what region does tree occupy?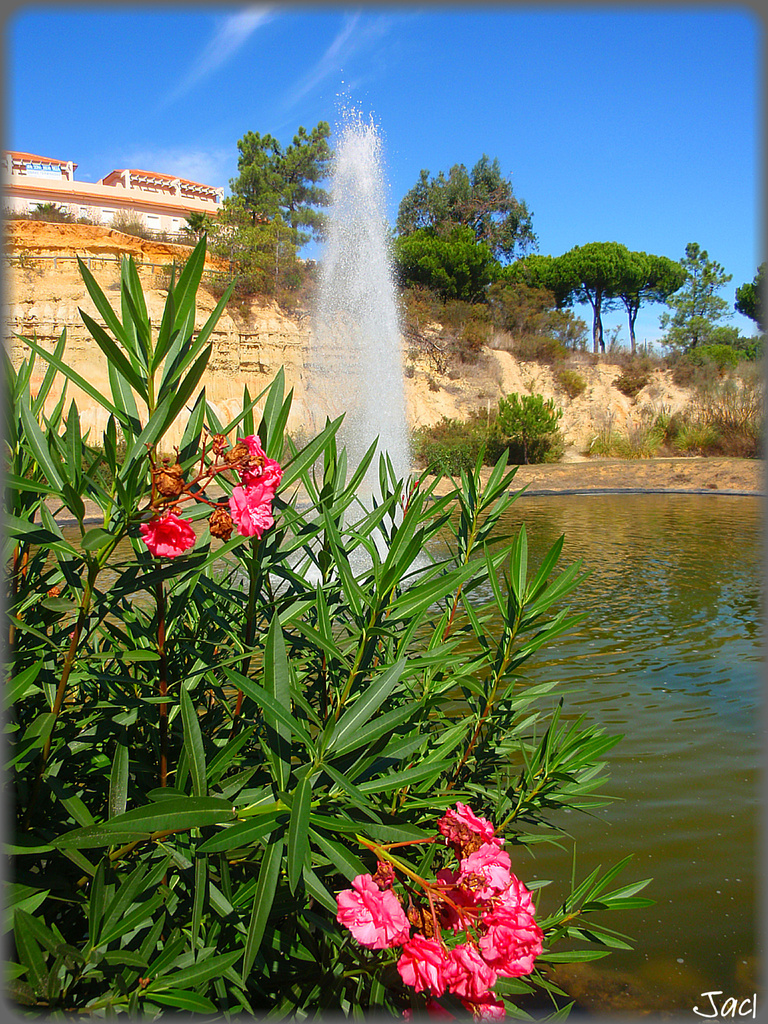
{"left": 216, "top": 133, "right": 351, "bottom": 314}.
